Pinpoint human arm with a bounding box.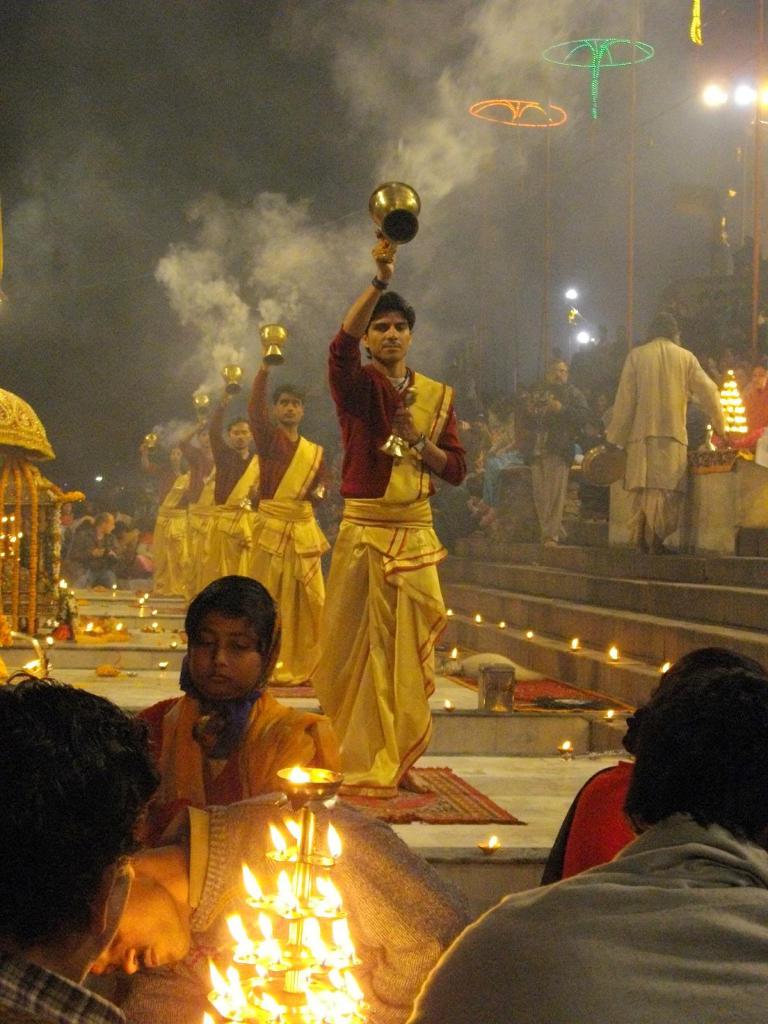
<box>689,349,735,452</box>.
